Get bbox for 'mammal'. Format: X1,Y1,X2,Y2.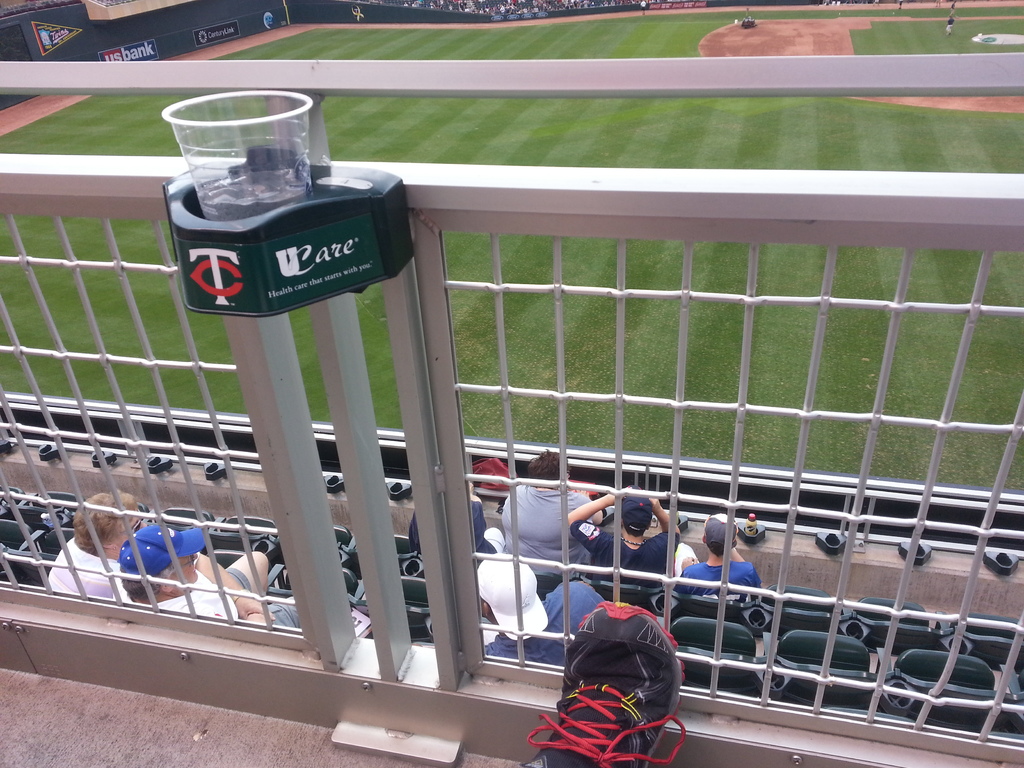
563,483,673,600.
